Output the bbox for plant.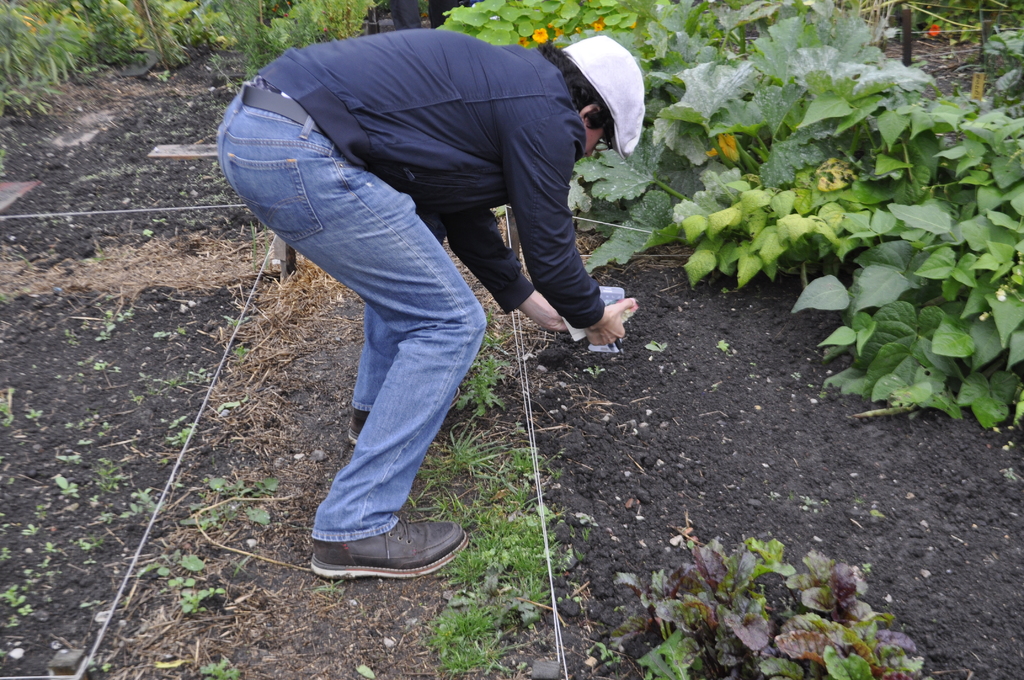
Rect(236, 336, 246, 358).
